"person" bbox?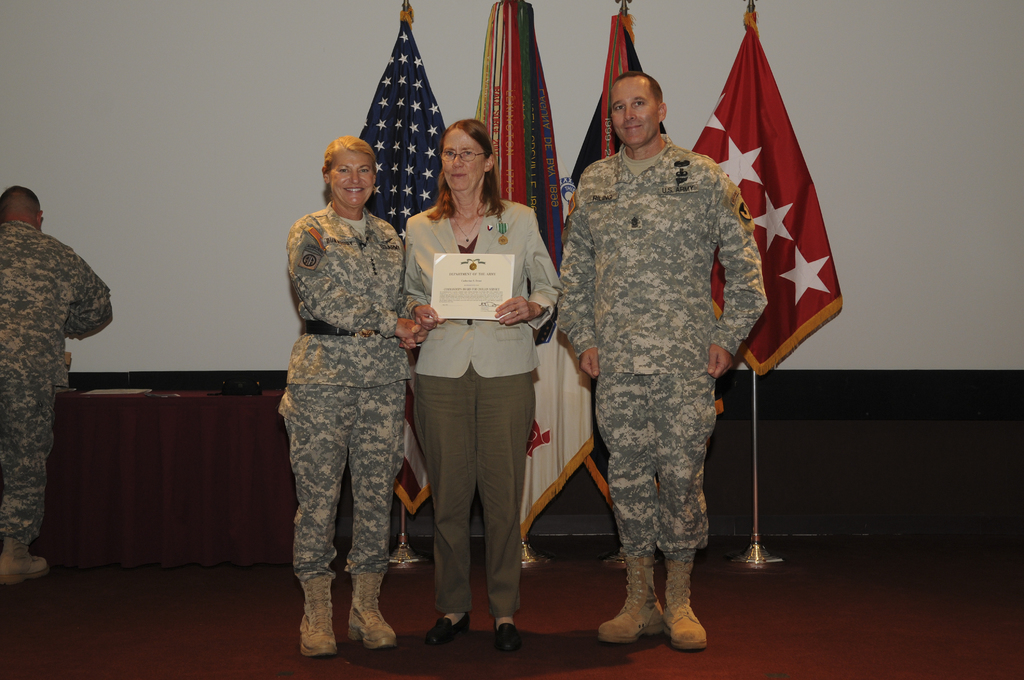
box(0, 184, 116, 587)
